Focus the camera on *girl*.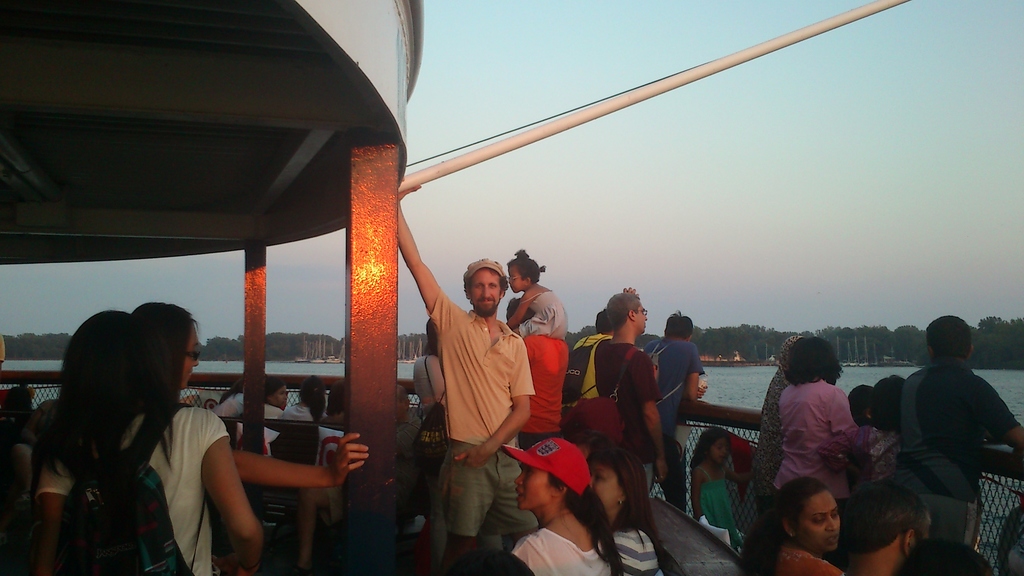
Focus region: Rect(586, 440, 662, 575).
